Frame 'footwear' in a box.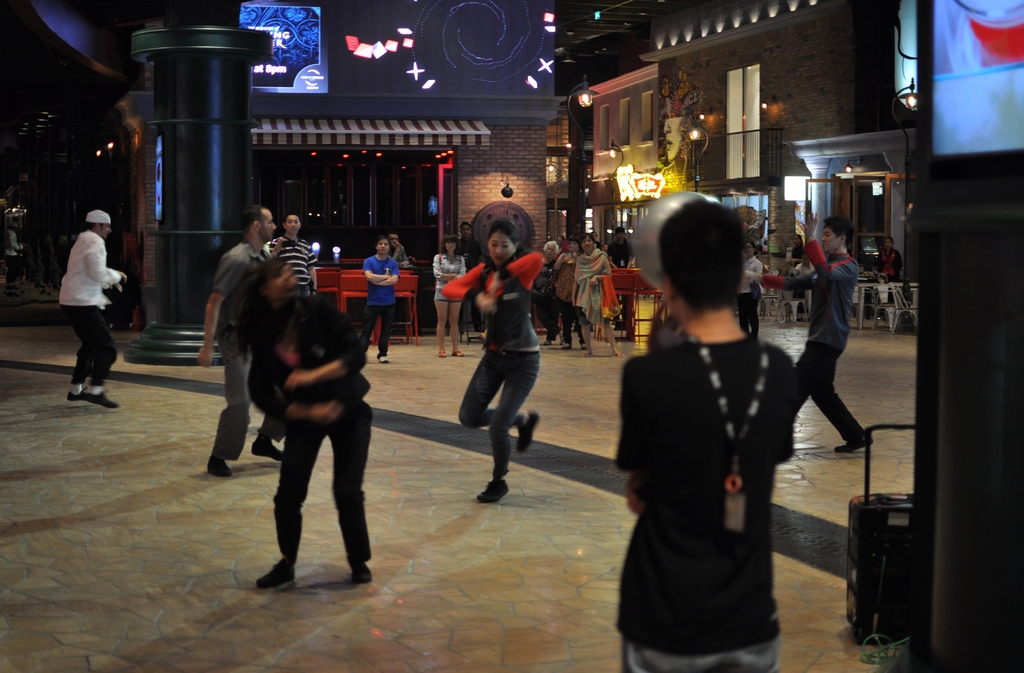
detection(209, 453, 234, 480).
